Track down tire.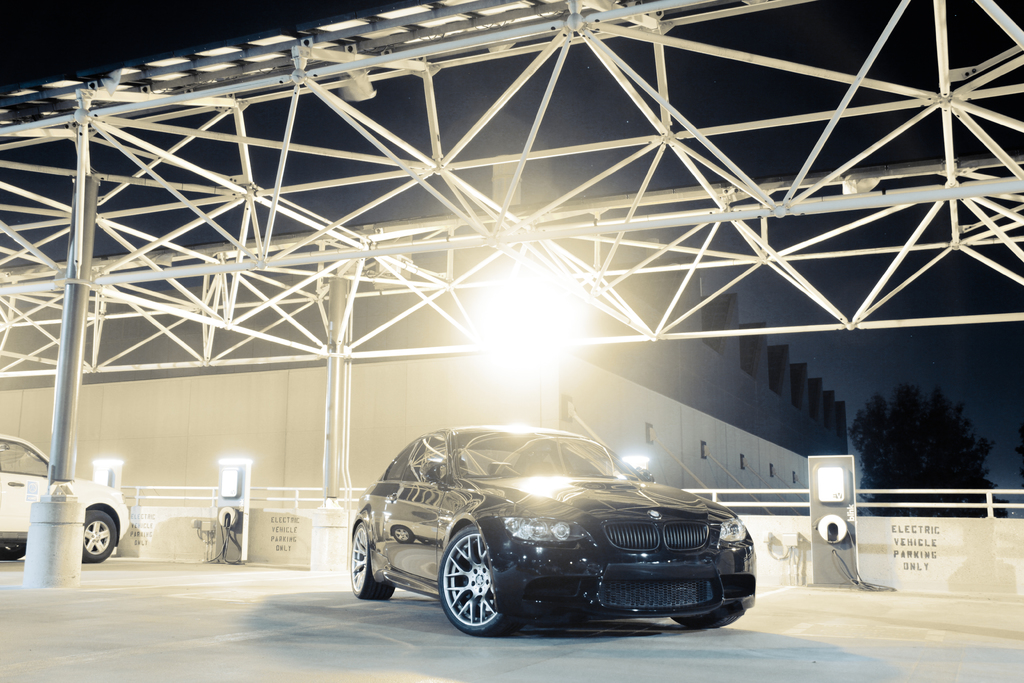
Tracked to 0, 547, 25, 559.
